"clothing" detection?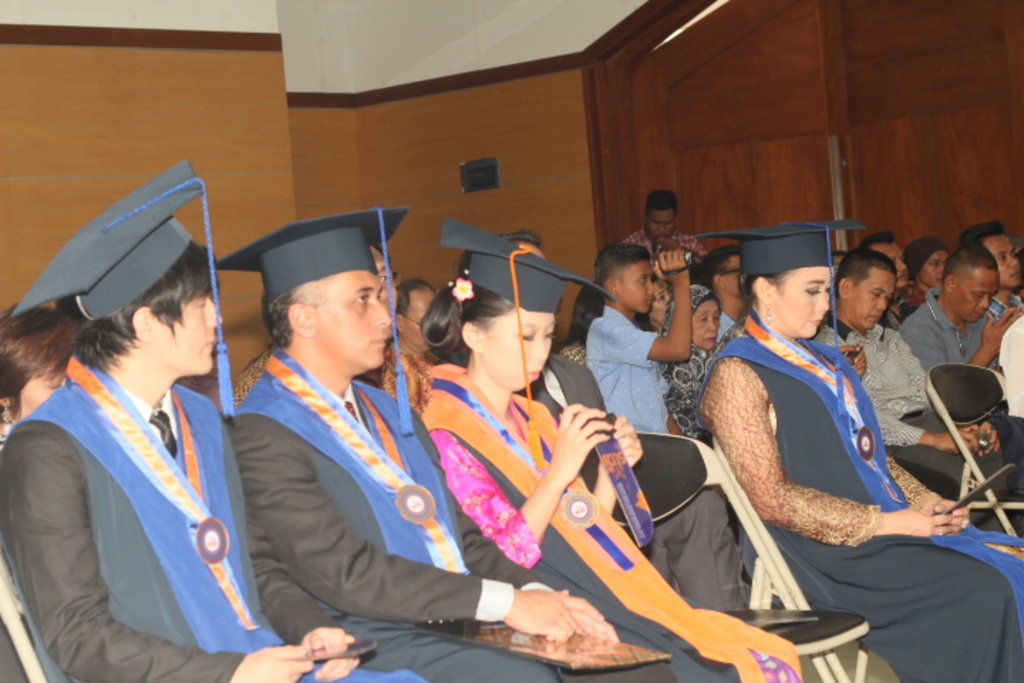
rect(808, 326, 1023, 558)
